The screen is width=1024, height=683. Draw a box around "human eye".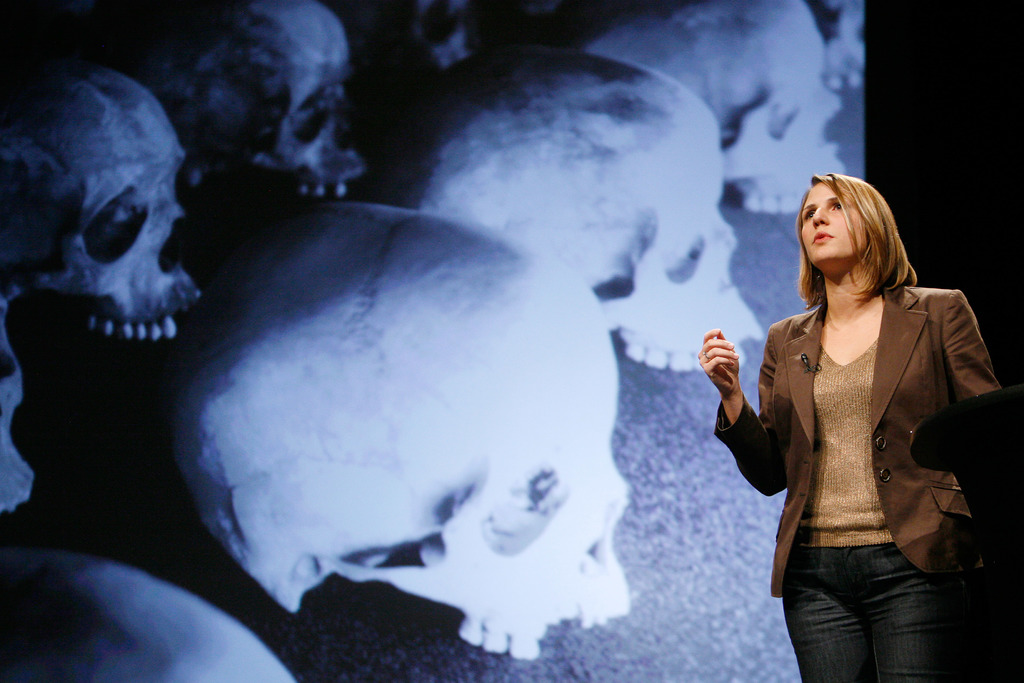
left=829, top=199, right=845, bottom=211.
